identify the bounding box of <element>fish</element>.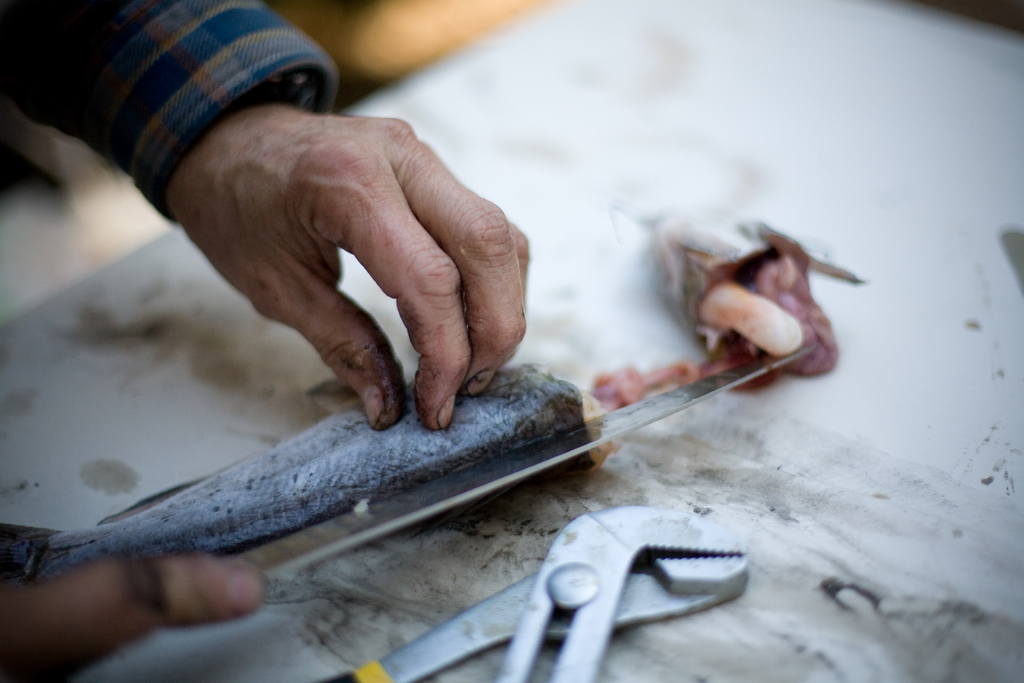
Rect(0, 343, 631, 521).
